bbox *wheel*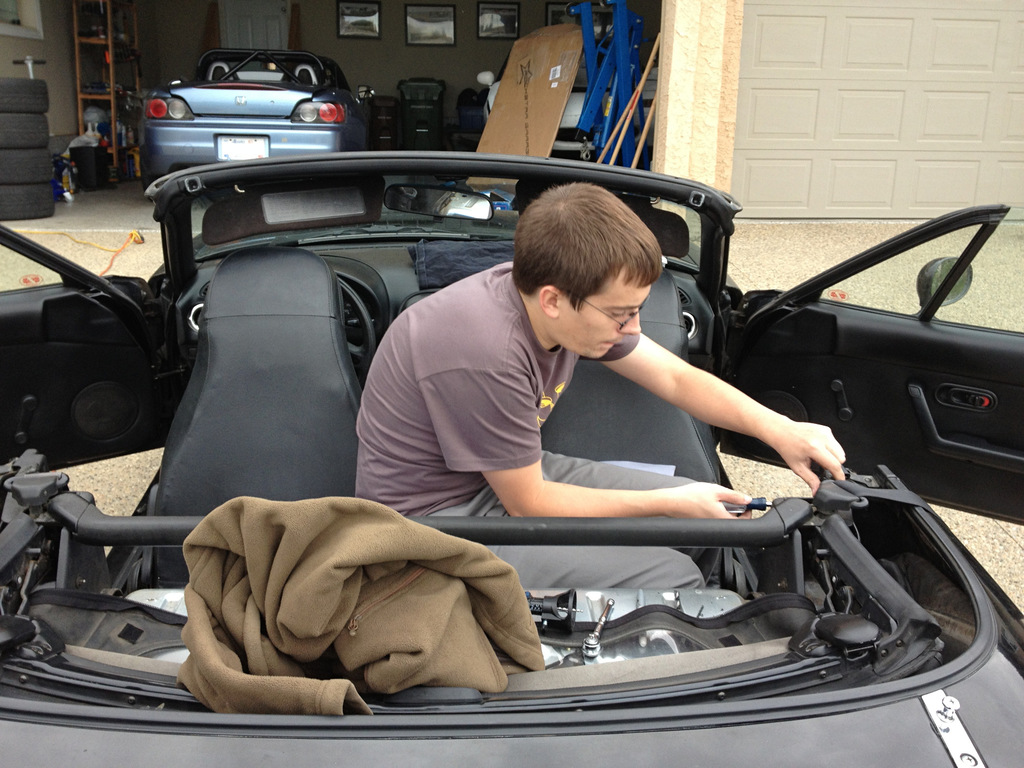
box=[1, 111, 51, 149]
